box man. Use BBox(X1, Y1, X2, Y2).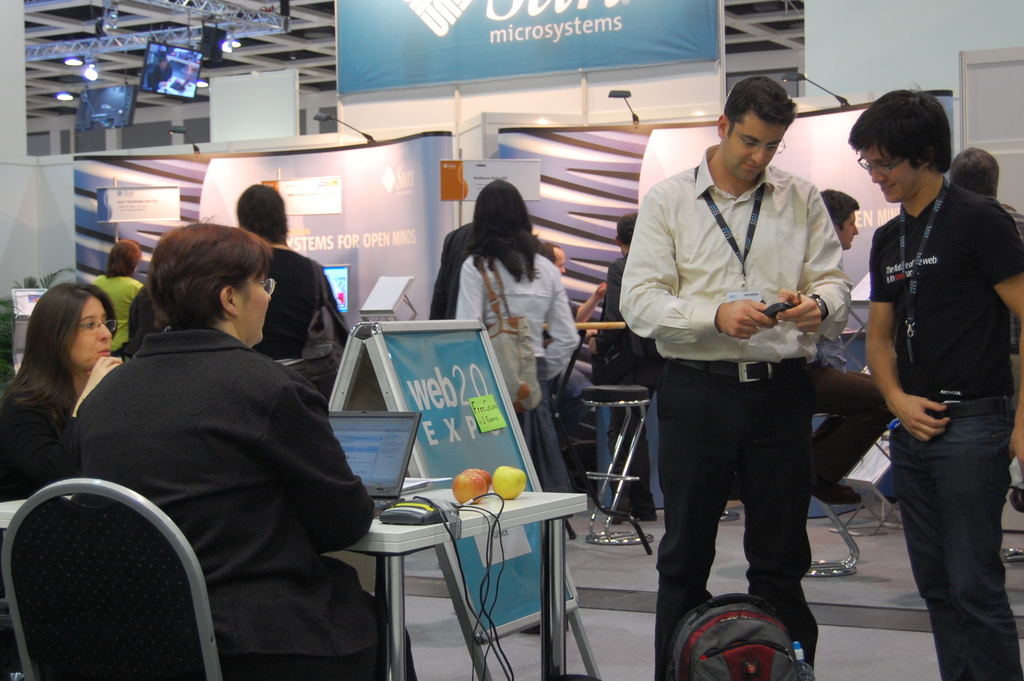
BBox(847, 93, 1023, 660).
